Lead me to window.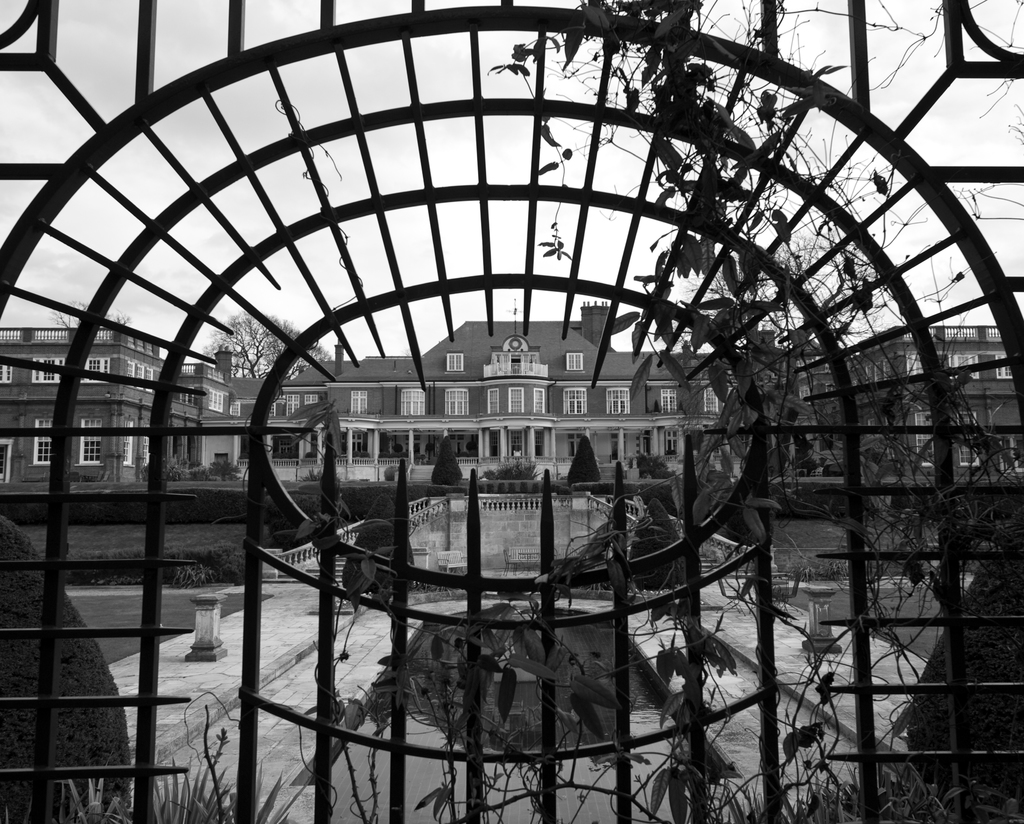
Lead to detection(511, 431, 524, 446).
